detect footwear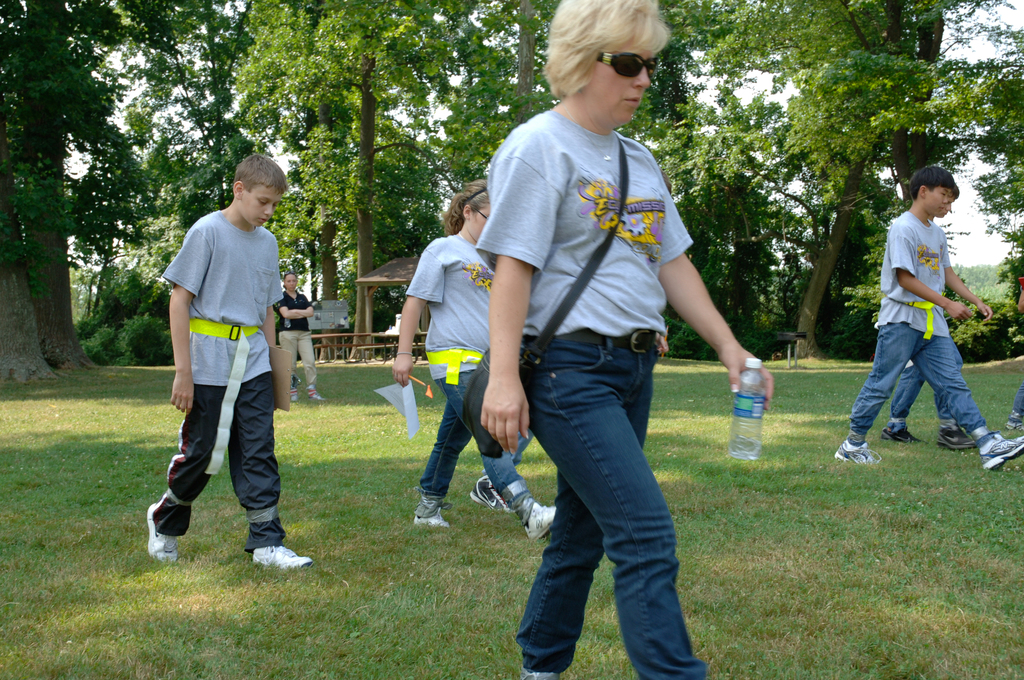
[x1=469, y1=474, x2=515, y2=516]
